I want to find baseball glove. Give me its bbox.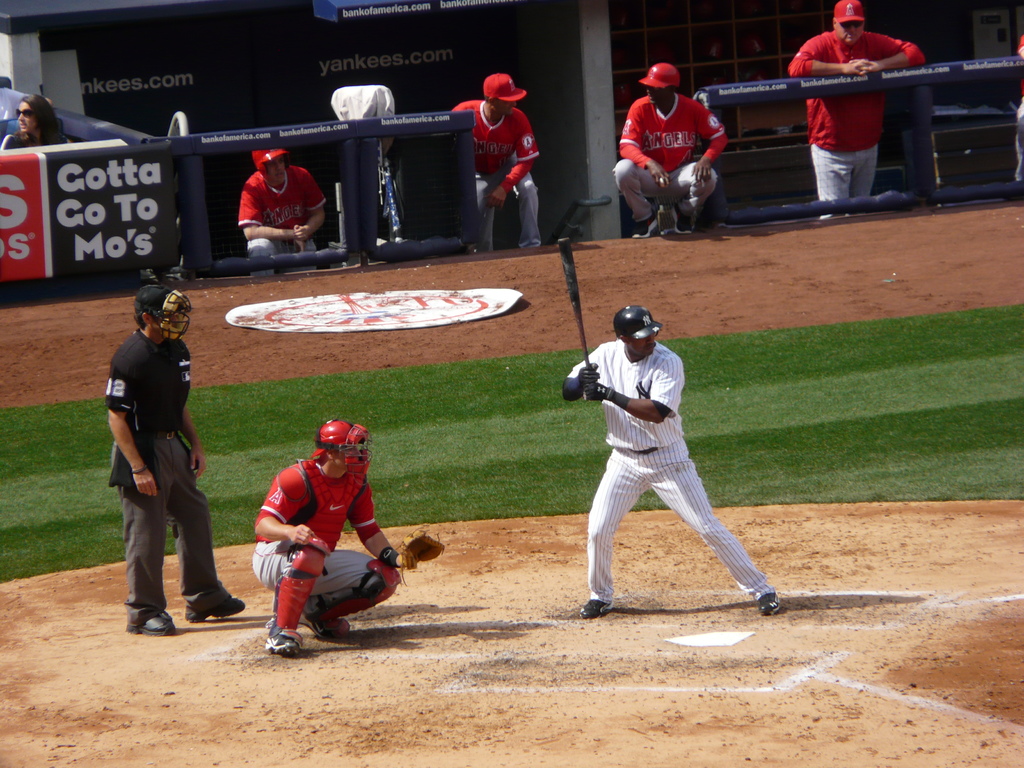
{"x1": 399, "y1": 527, "x2": 446, "y2": 582}.
